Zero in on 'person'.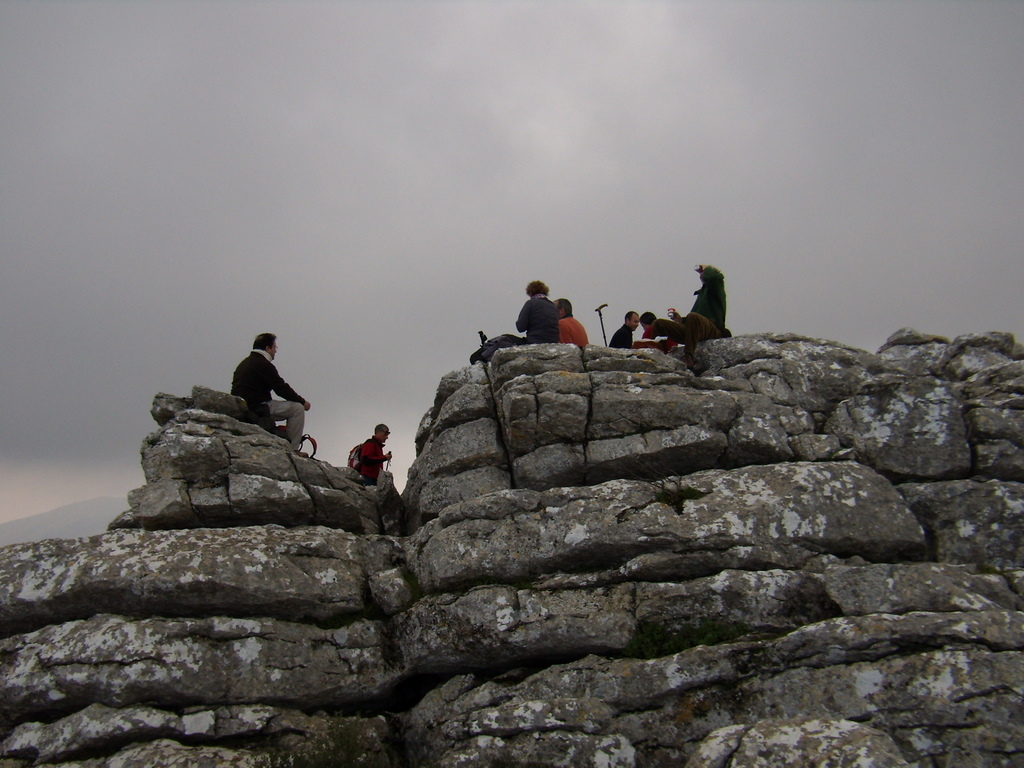
Zeroed in: [left=633, top=263, right=733, bottom=368].
